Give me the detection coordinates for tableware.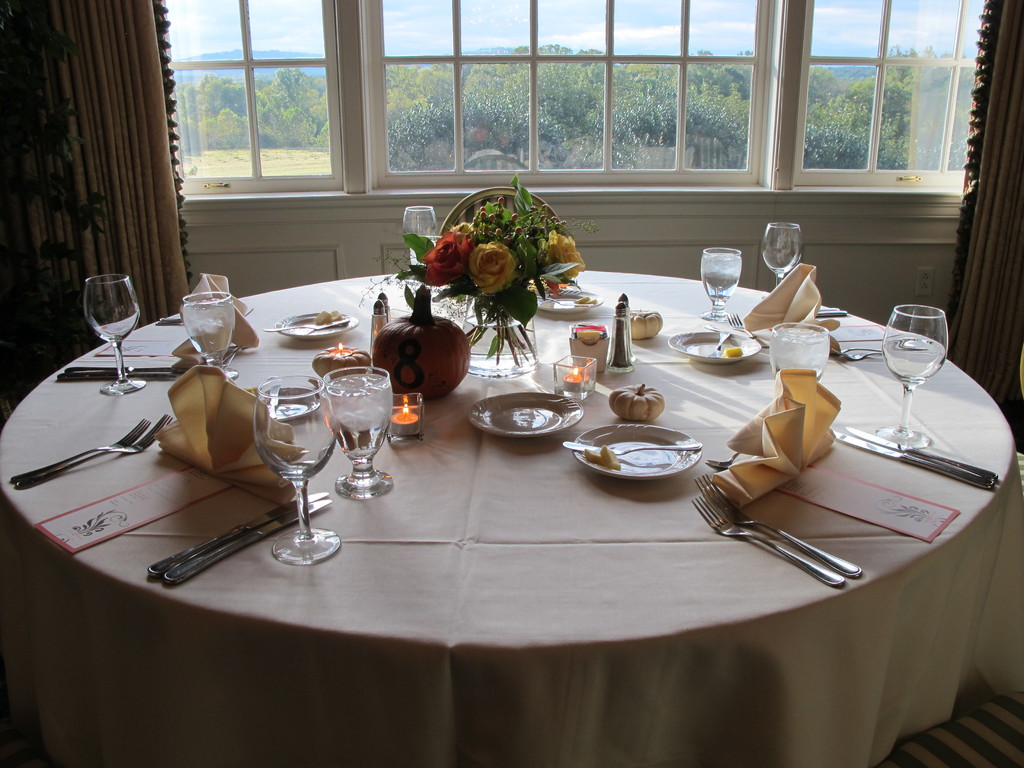
726 314 767 349.
